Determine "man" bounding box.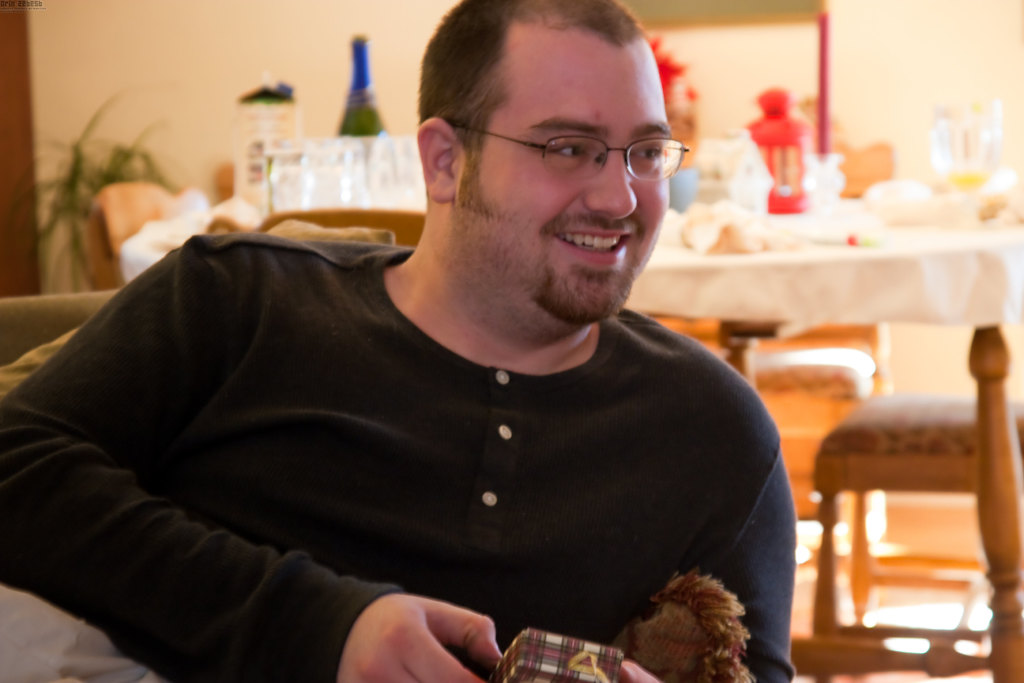
Determined: l=60, t=31, r=820, b=679.
